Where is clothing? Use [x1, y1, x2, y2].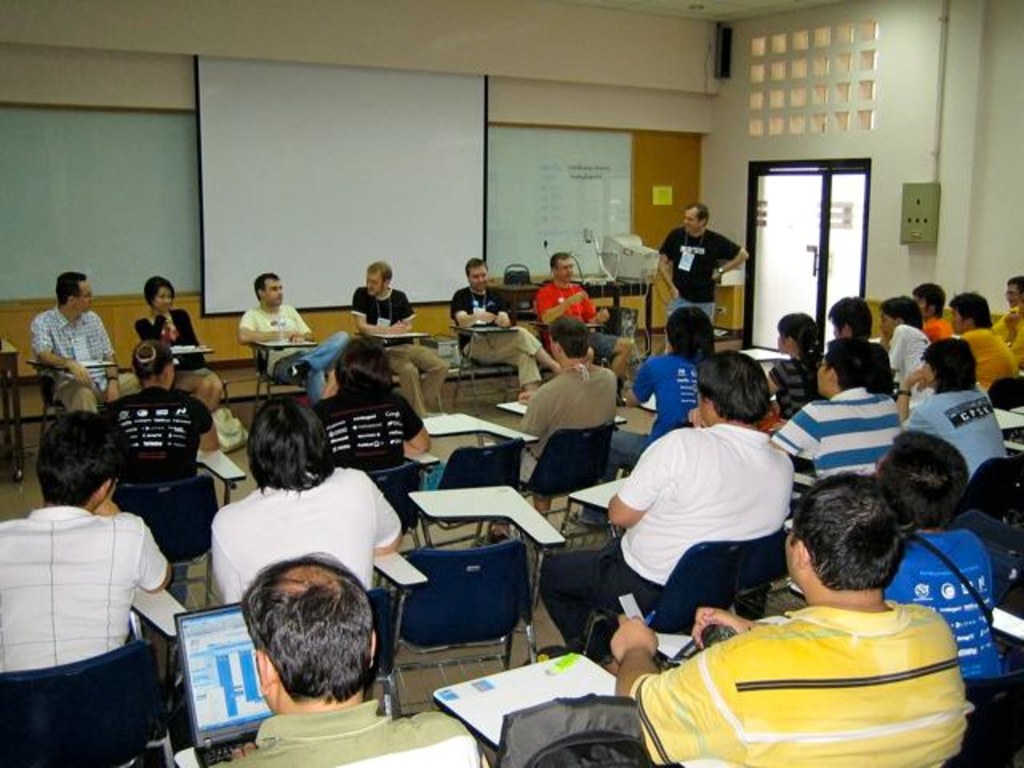
[528, 354, 632, 475].
